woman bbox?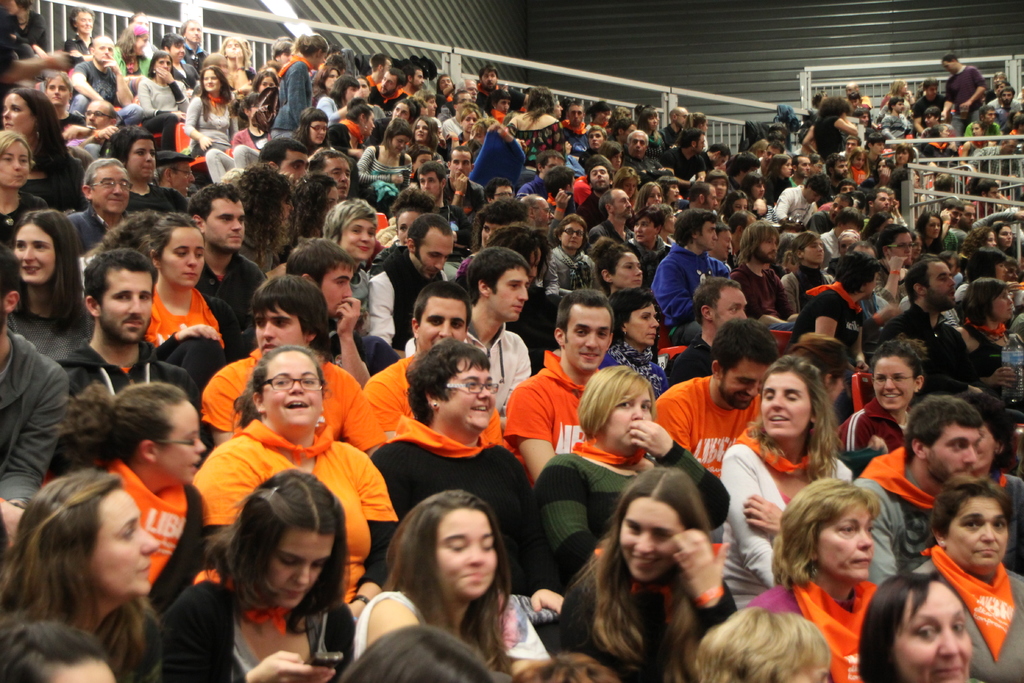
328/624/495/682
